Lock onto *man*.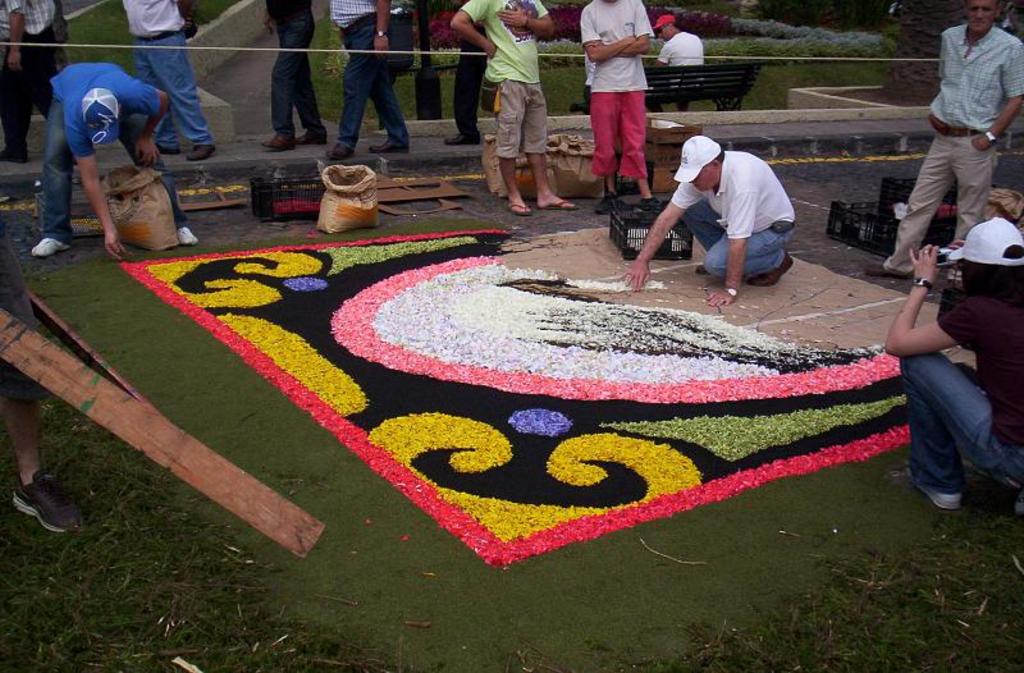
Locked: l=865, t=0, r=1023, b=280.
